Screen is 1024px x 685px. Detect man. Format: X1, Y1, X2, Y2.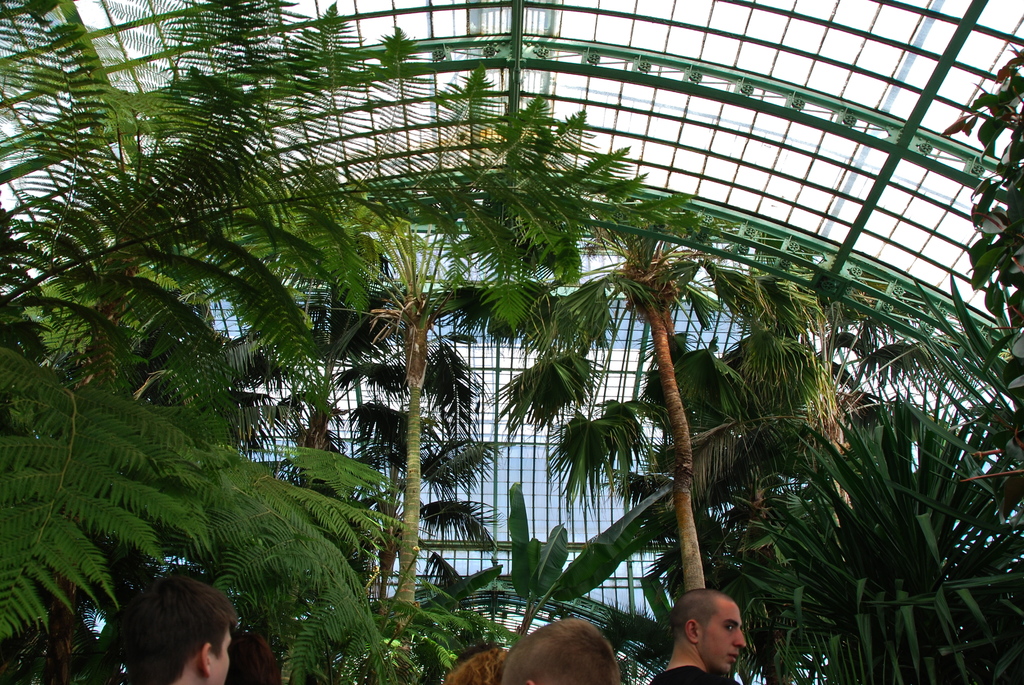
109, 568, 244, 684.
